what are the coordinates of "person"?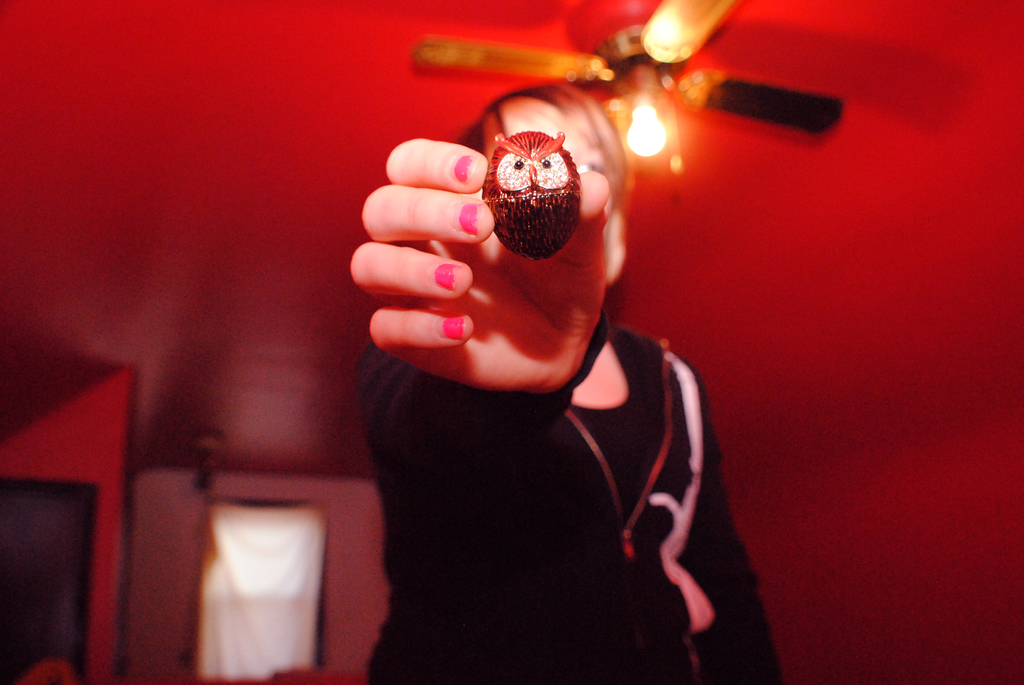
locate(350, 86, 787, 684).
